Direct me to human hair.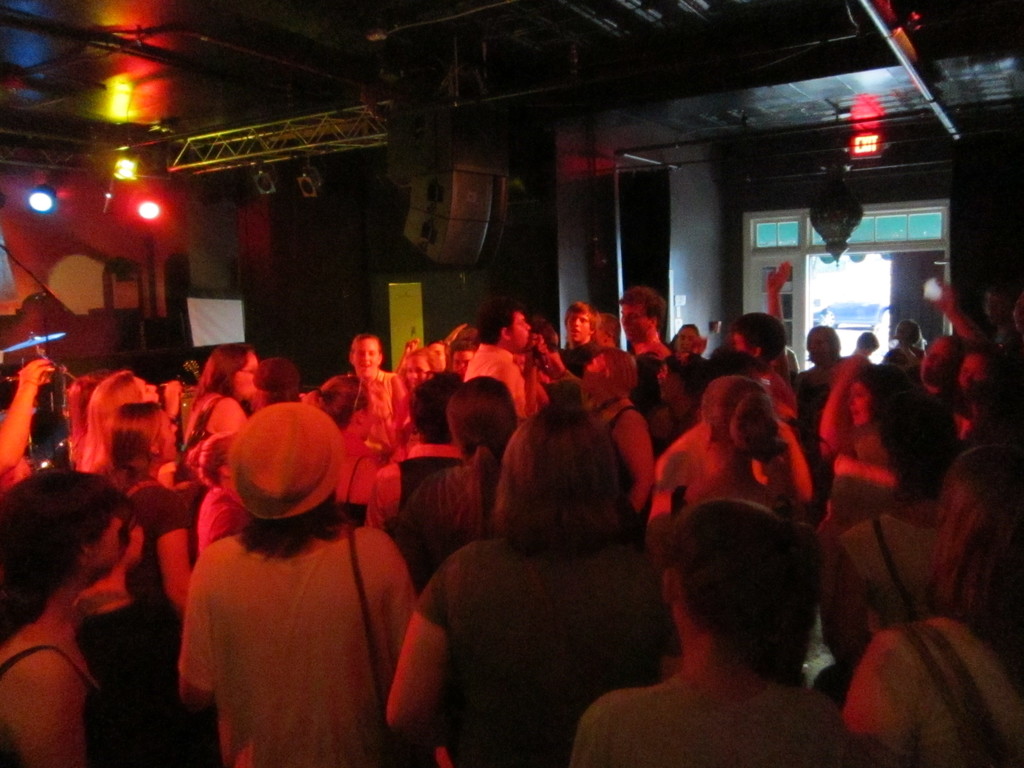
Direction: left=191, top=344, right=255, bottom=402.
